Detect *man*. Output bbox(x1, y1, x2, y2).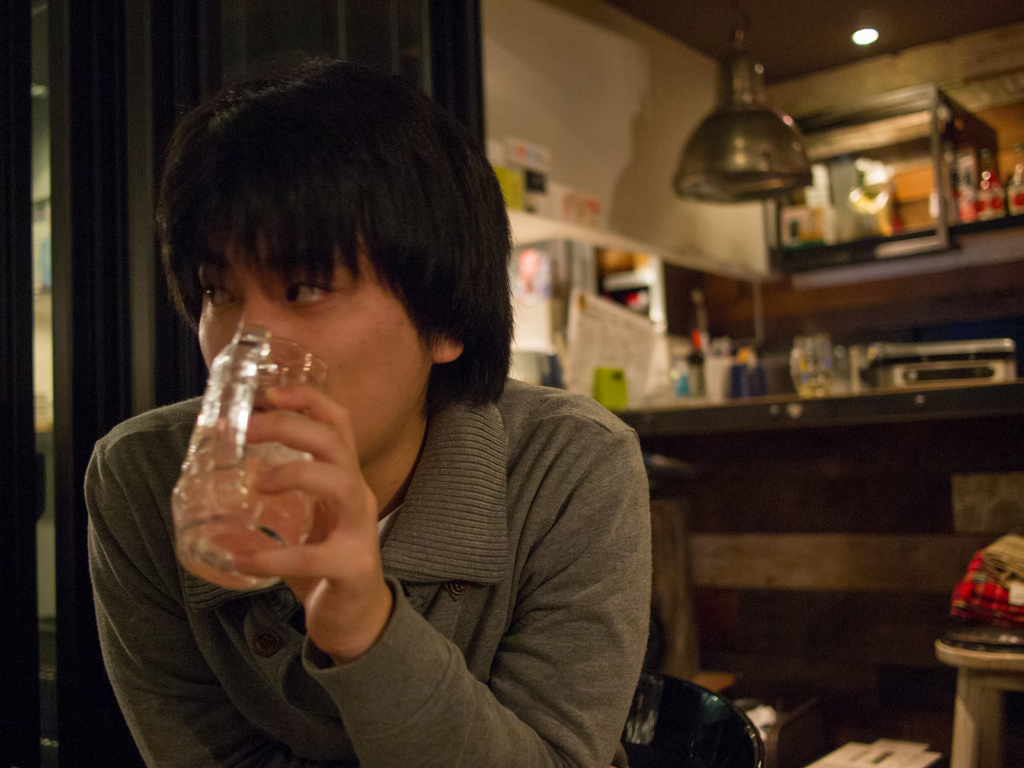
bbox(95, 106, 719, 743).
